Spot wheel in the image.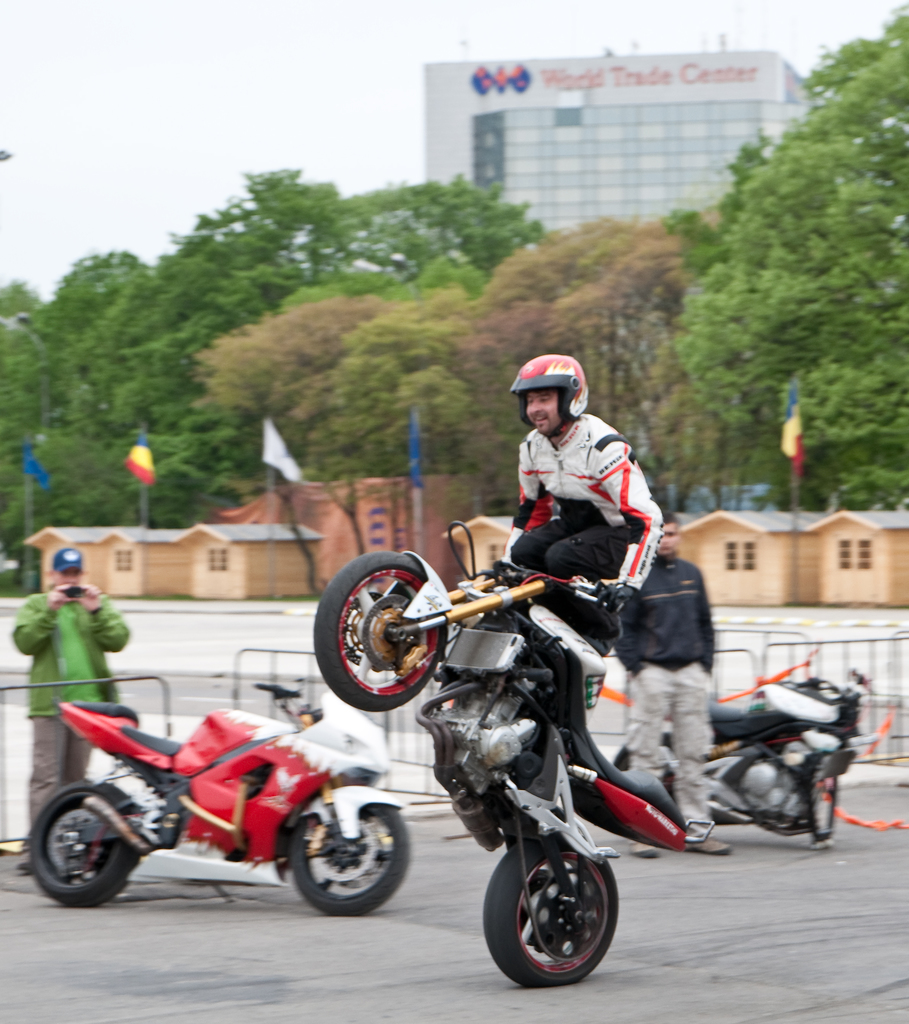
wheel found at locate(810, 751, 839, 842).
